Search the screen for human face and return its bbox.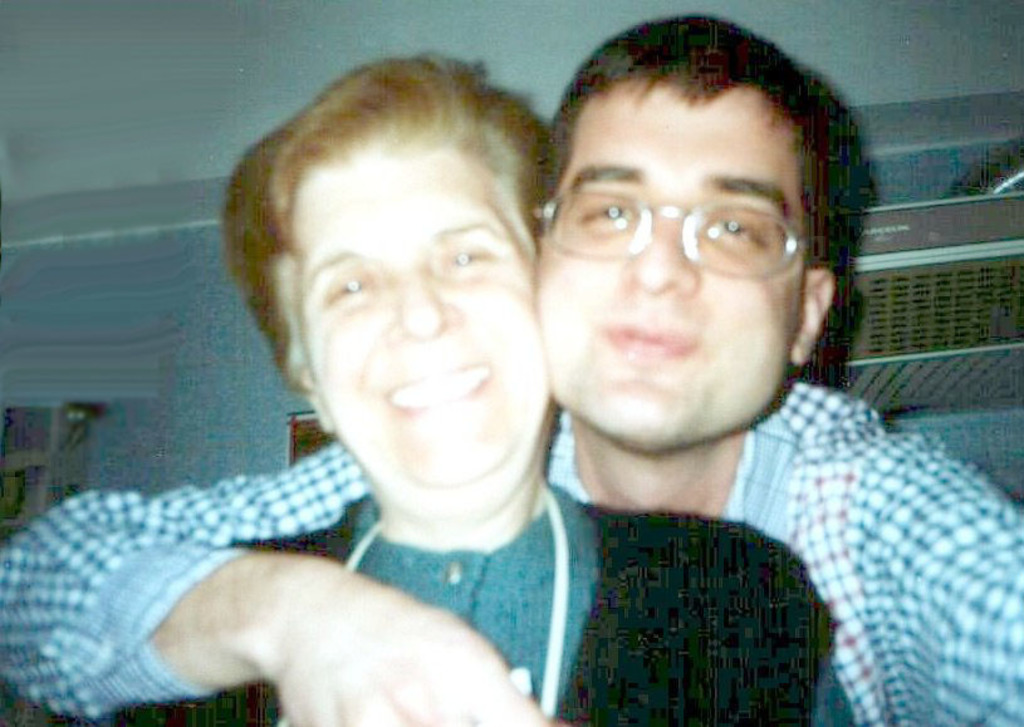
Found: left=298, top=147, right=547, bottom=502.
